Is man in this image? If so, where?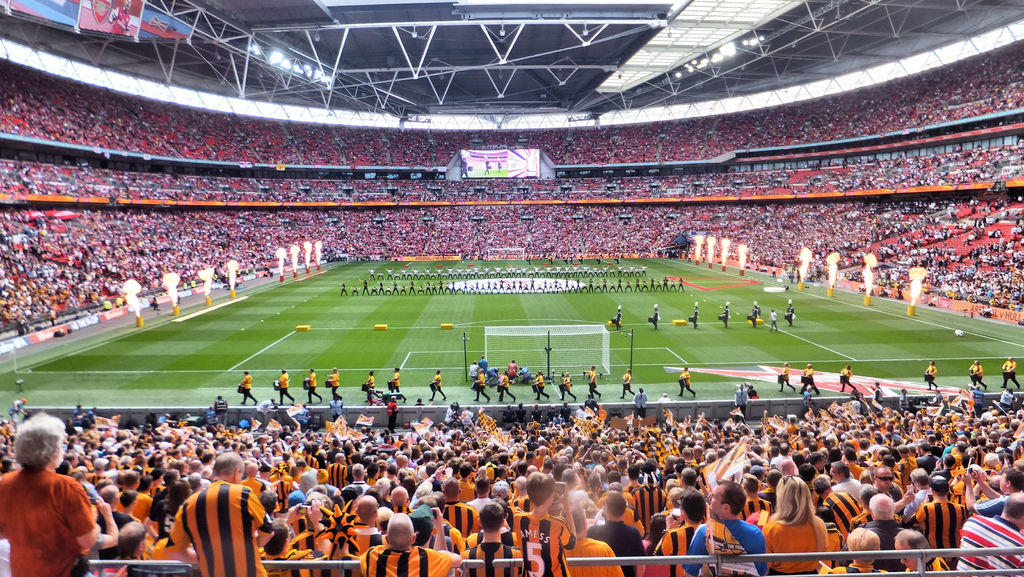
Yes, at 330 368 342 403.
